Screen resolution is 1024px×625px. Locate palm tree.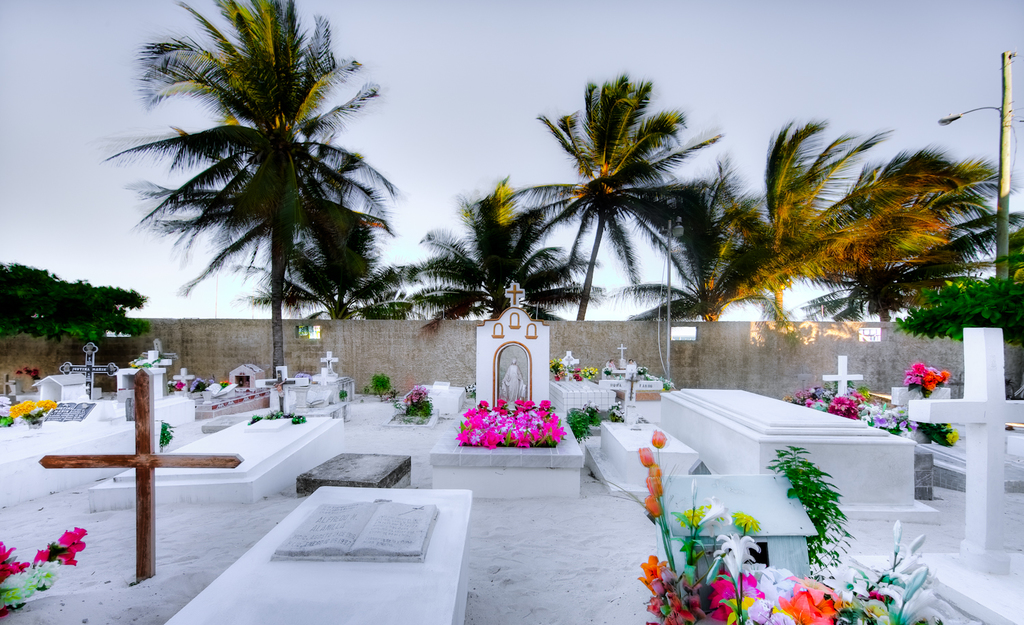
659, 118, 871, 320.
